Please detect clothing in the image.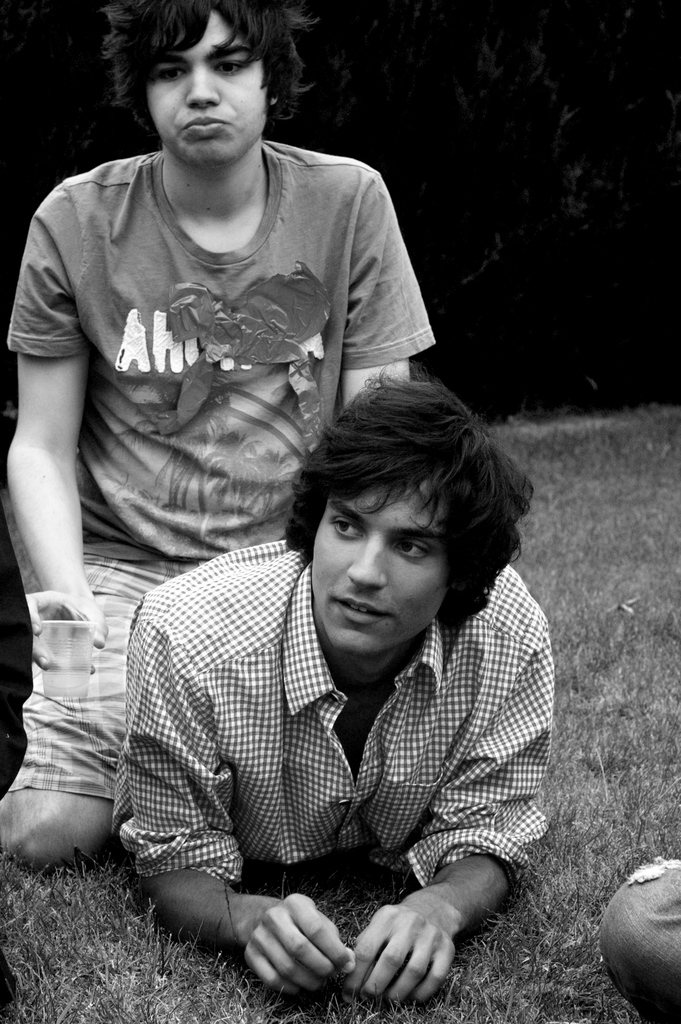
<box>6,138,433,808</box>.
